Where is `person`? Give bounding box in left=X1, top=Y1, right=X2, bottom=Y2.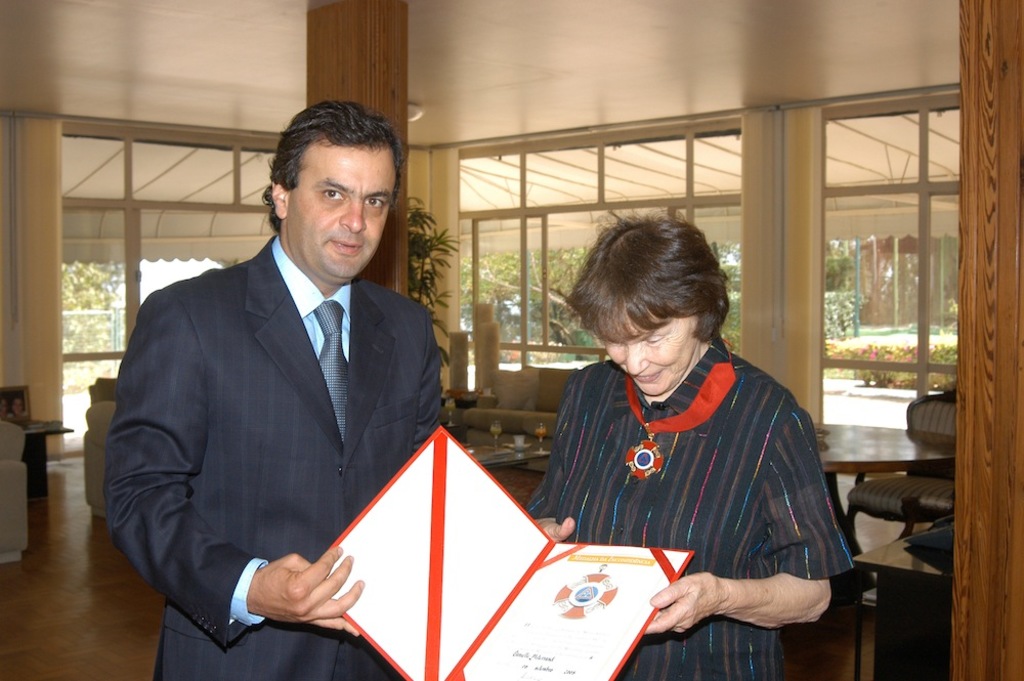
left=543, top=206, right=841, bottom=656.
